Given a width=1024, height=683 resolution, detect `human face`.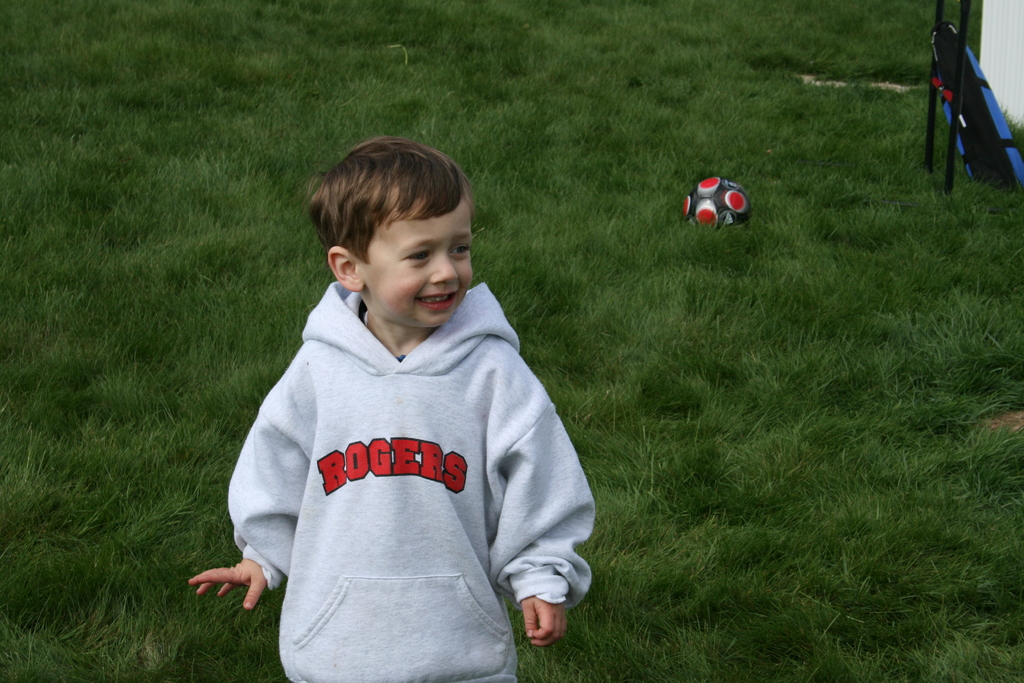
pyautogui.locateOnScreen(362, 179, 475, 333).
